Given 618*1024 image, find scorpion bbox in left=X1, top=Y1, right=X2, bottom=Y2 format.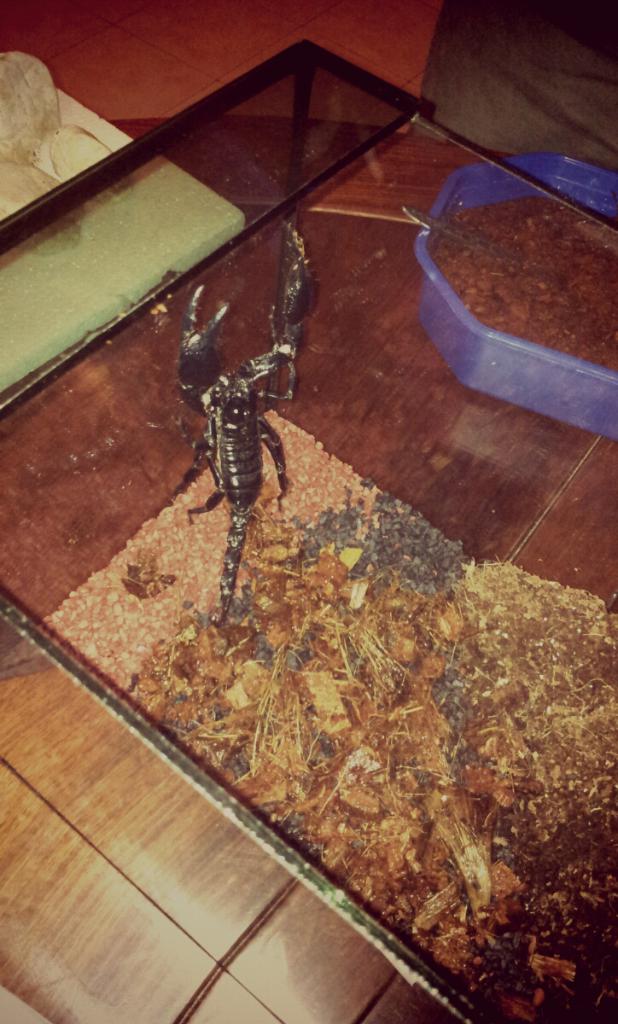
left=159, top=225, right=317, bottom=658.
